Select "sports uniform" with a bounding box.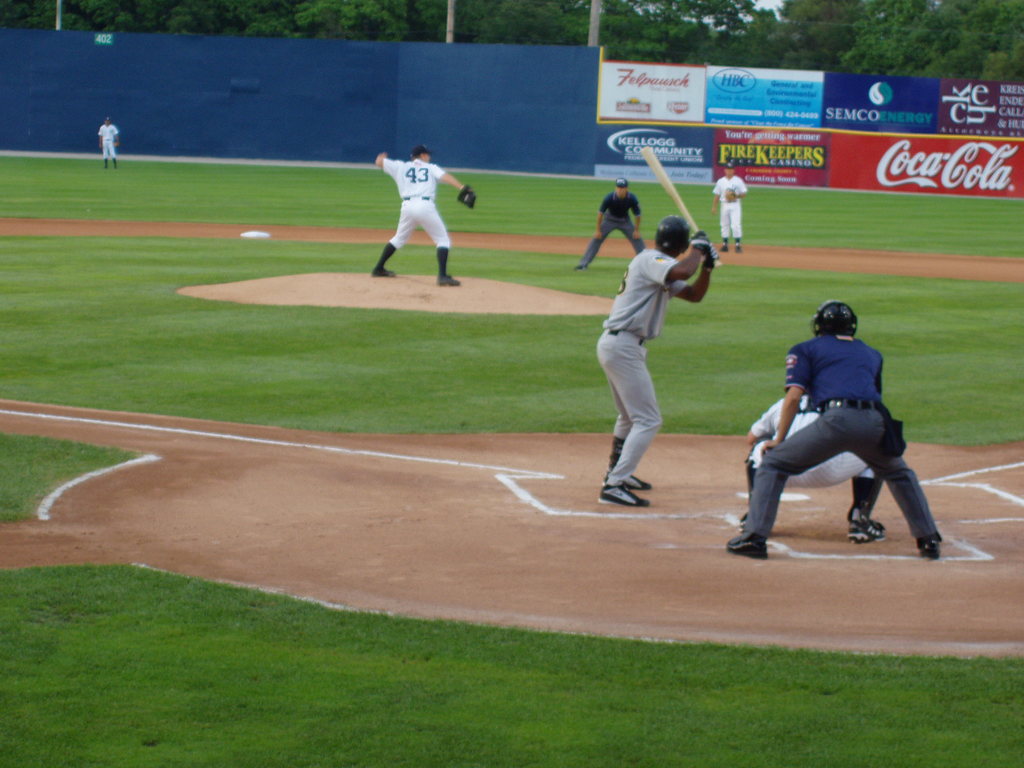
select_region(592, 244, 692, 487).
